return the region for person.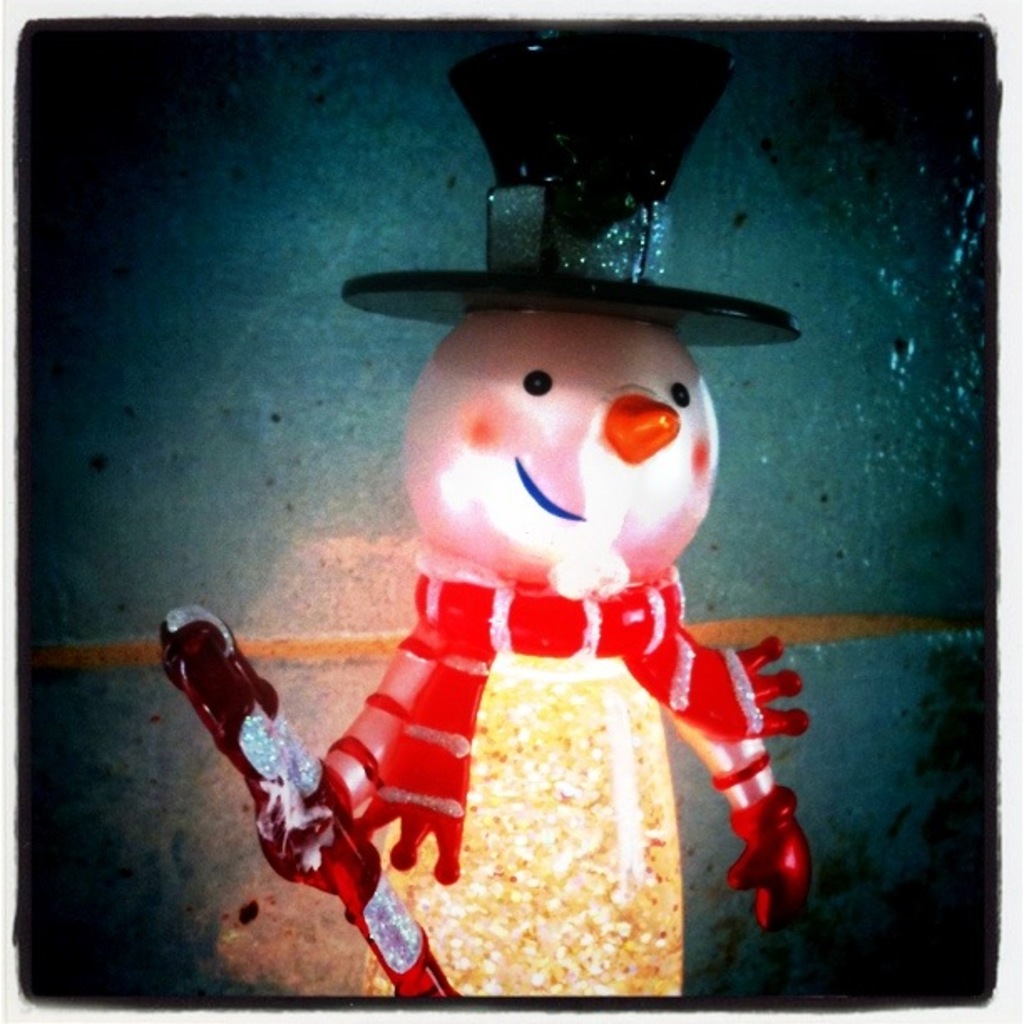
194,137,840,1022.
